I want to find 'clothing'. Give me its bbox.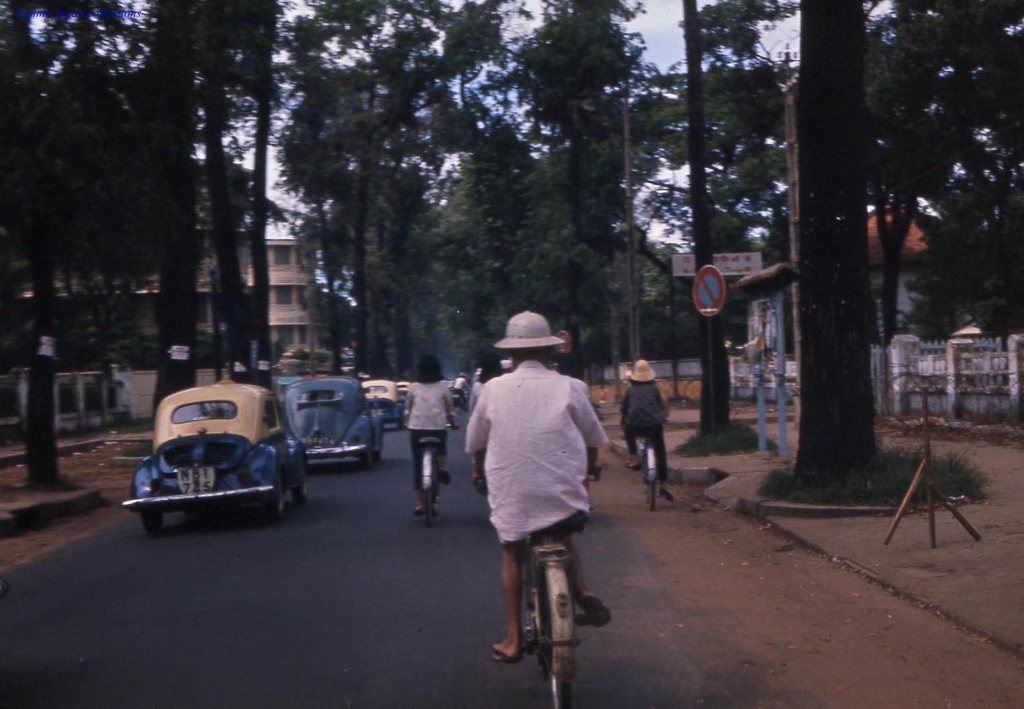
select_region(620, 381, 669, 482).
